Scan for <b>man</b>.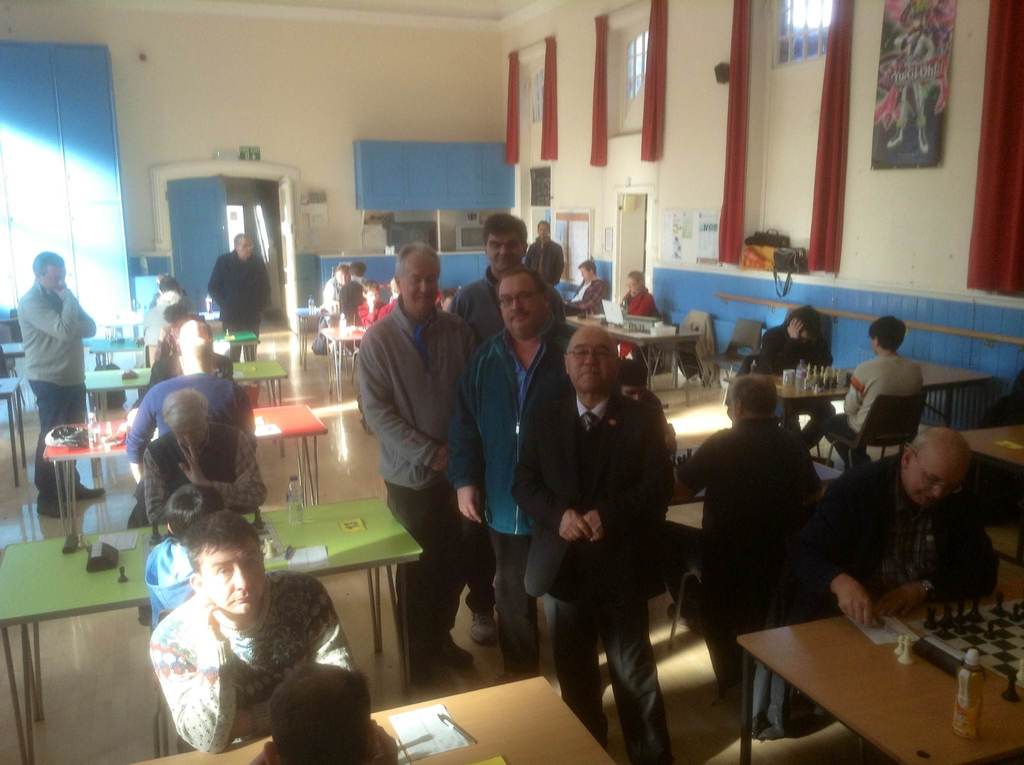
Scan result: [x1=507, y1=326, x2=665, y2=764].
